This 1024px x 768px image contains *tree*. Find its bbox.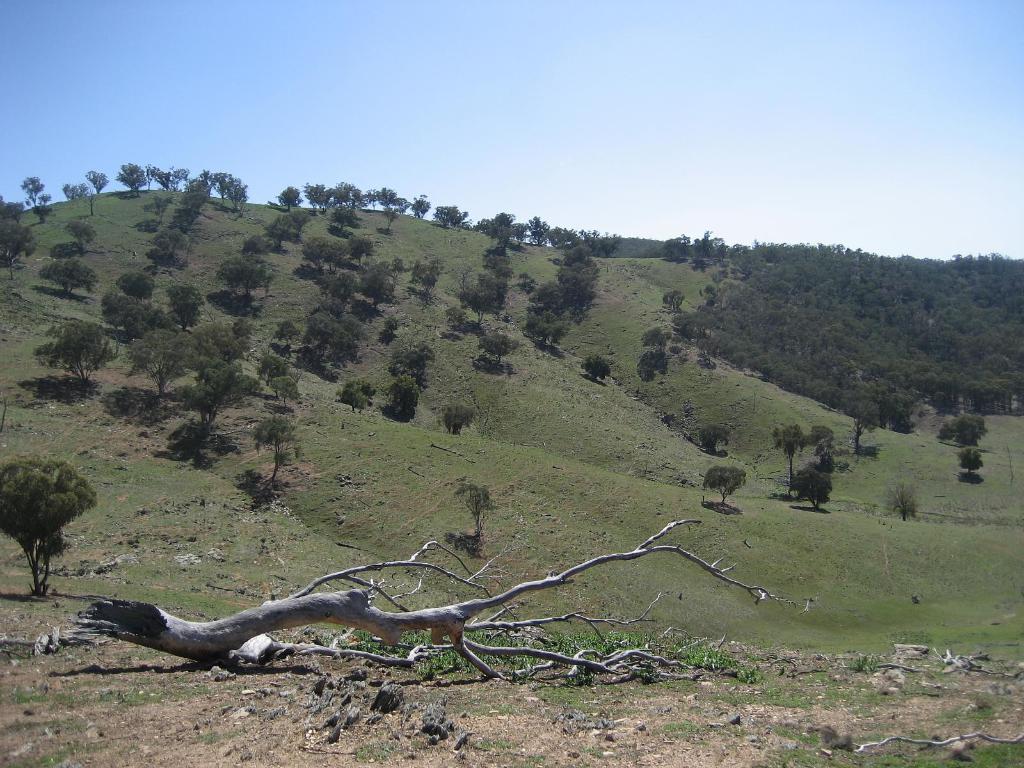
bbox=[271, 320, 305, 349].
